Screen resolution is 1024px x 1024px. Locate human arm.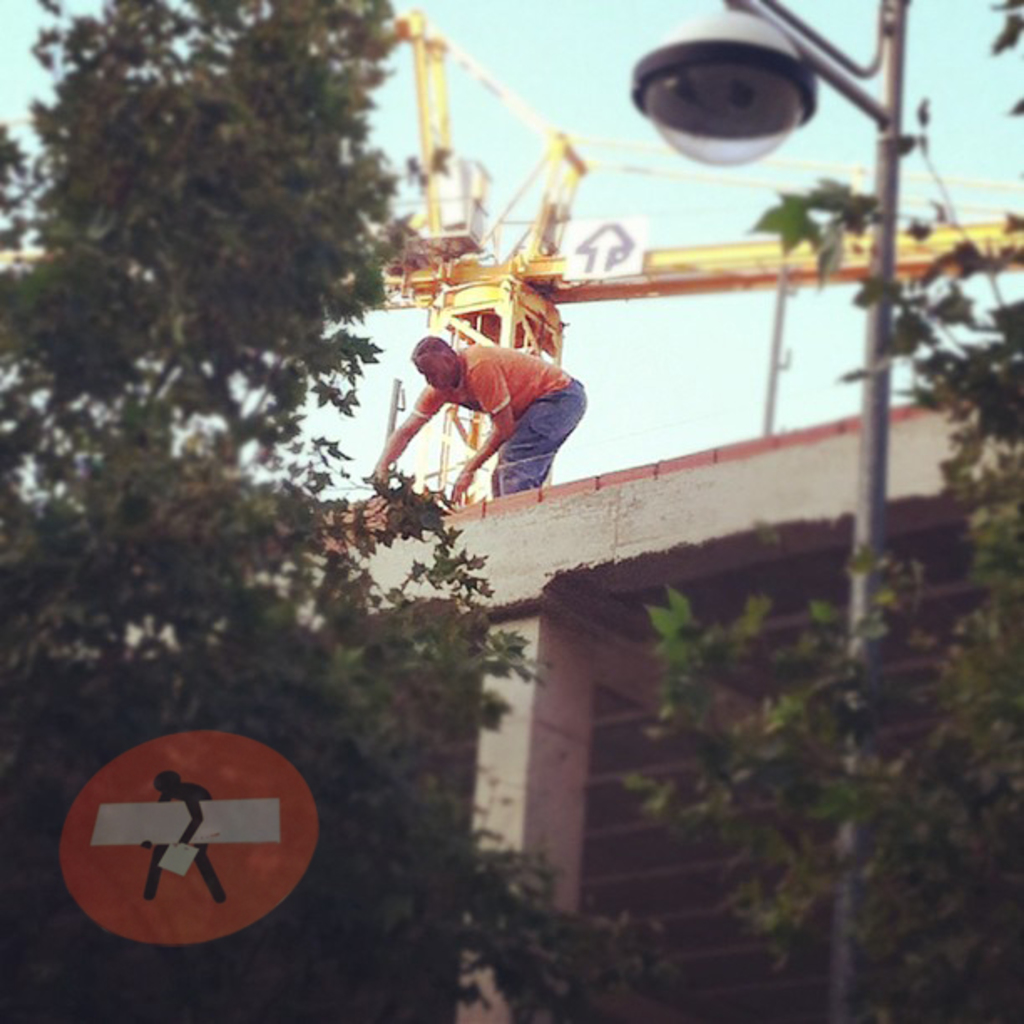
141:798:162:852.
